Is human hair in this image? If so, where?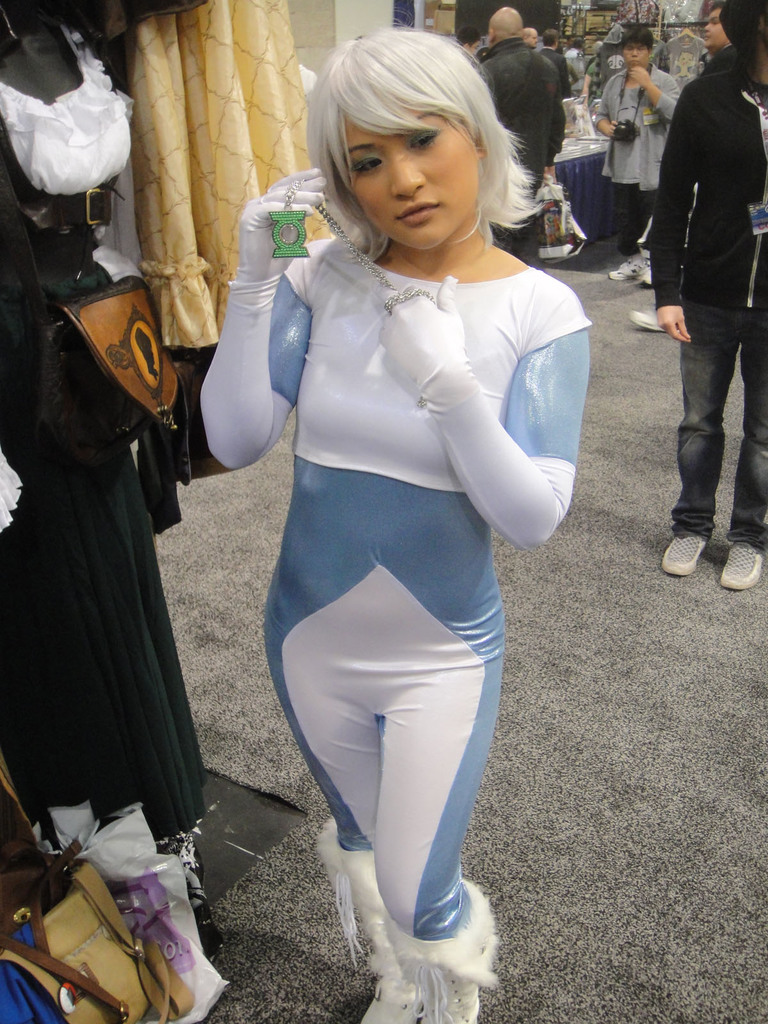
Yes, at (left=621, top=23, right=657, bottom=63).
